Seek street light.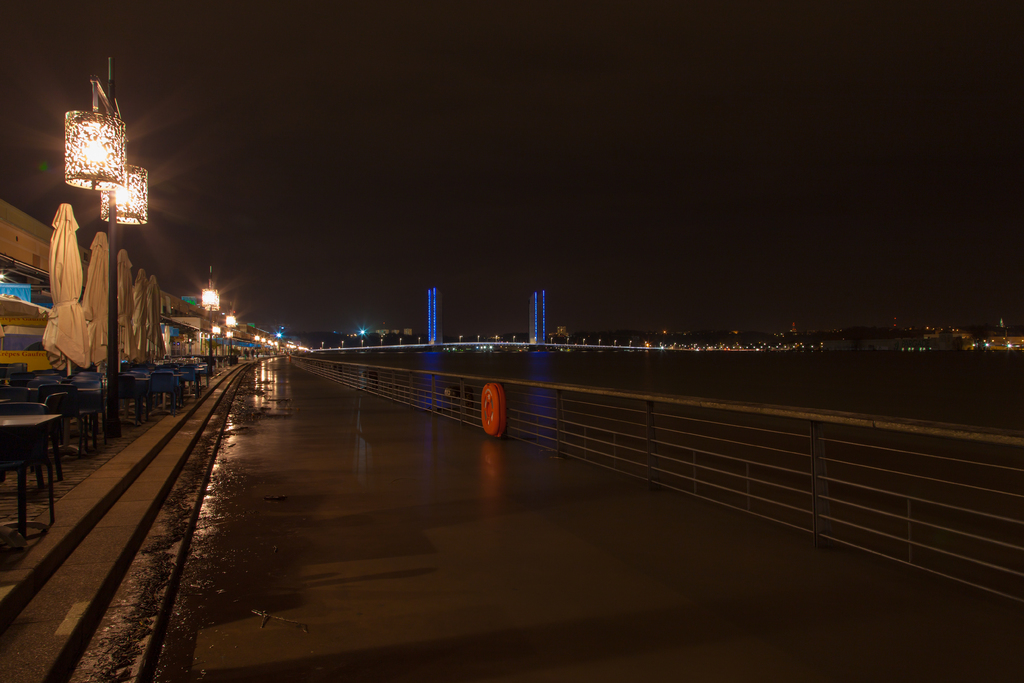
(x1=265, y1=338, x2=269, y2=356).
